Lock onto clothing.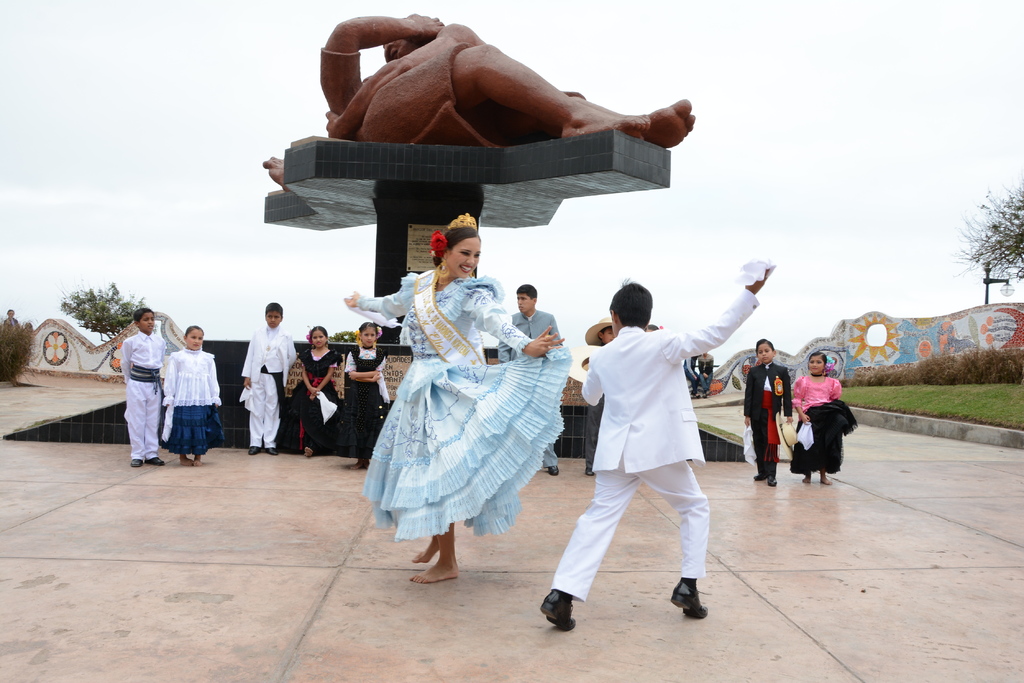
Locked: left=331, top=357, right=382, bottom=469.
